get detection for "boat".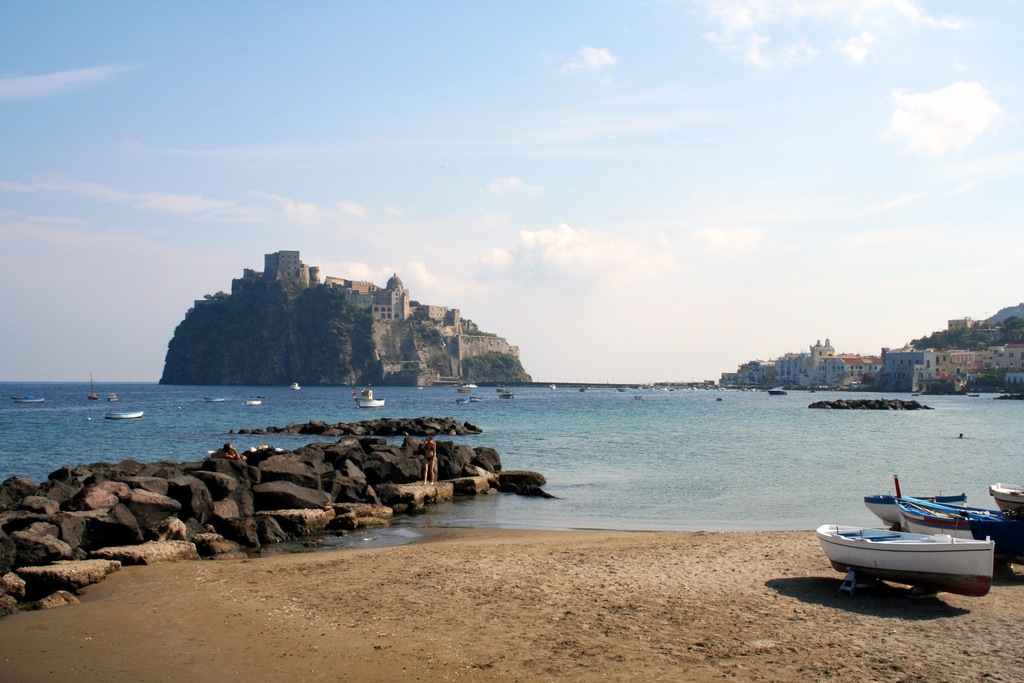
Detection: pyautogui.locateOnScreen(998, 484, 1023, 512).
